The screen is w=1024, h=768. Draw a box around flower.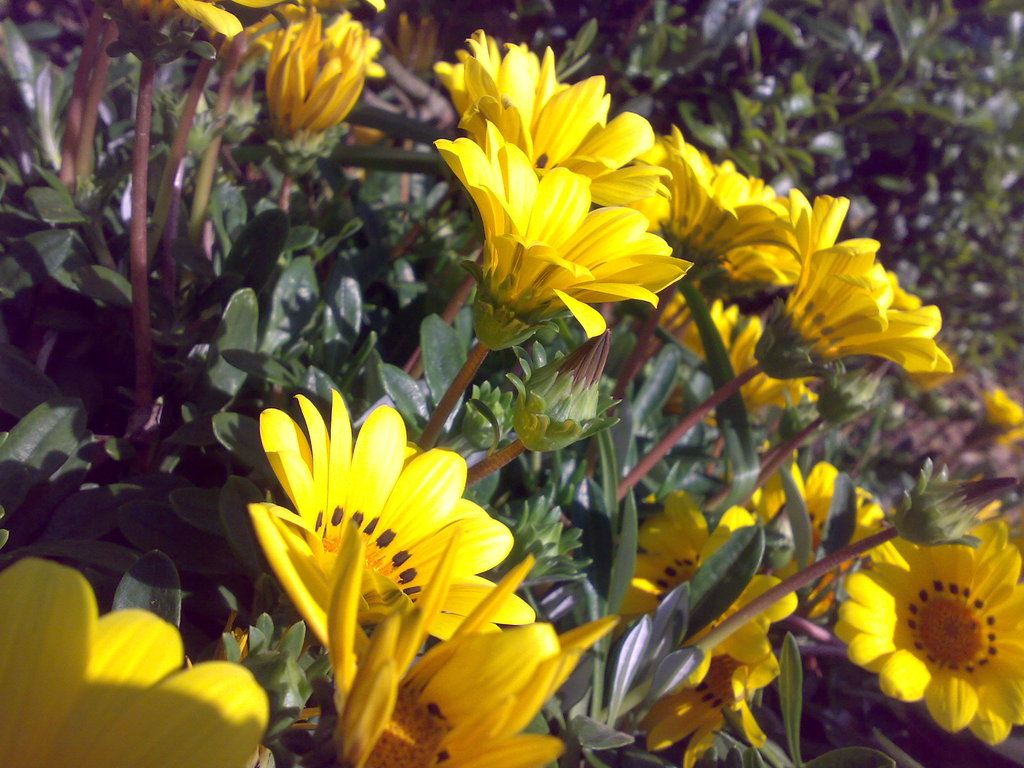
l=263, t=4, r=385, b=142.
